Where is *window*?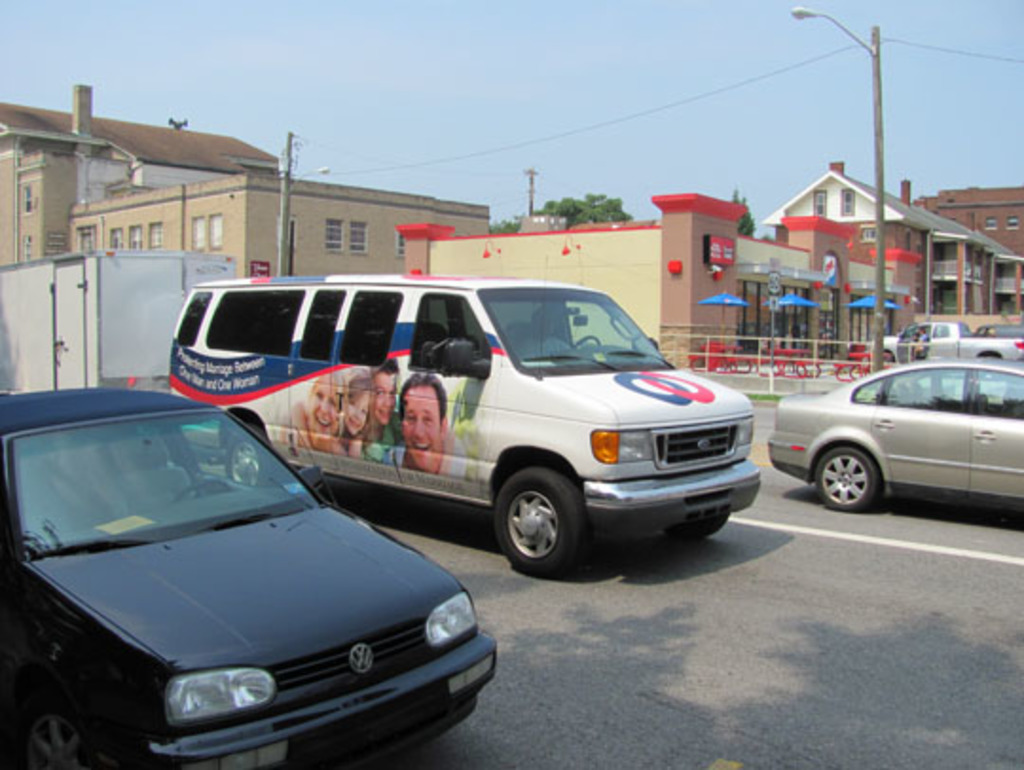
[x1=391, y1=229, x2=400, y2=258].
